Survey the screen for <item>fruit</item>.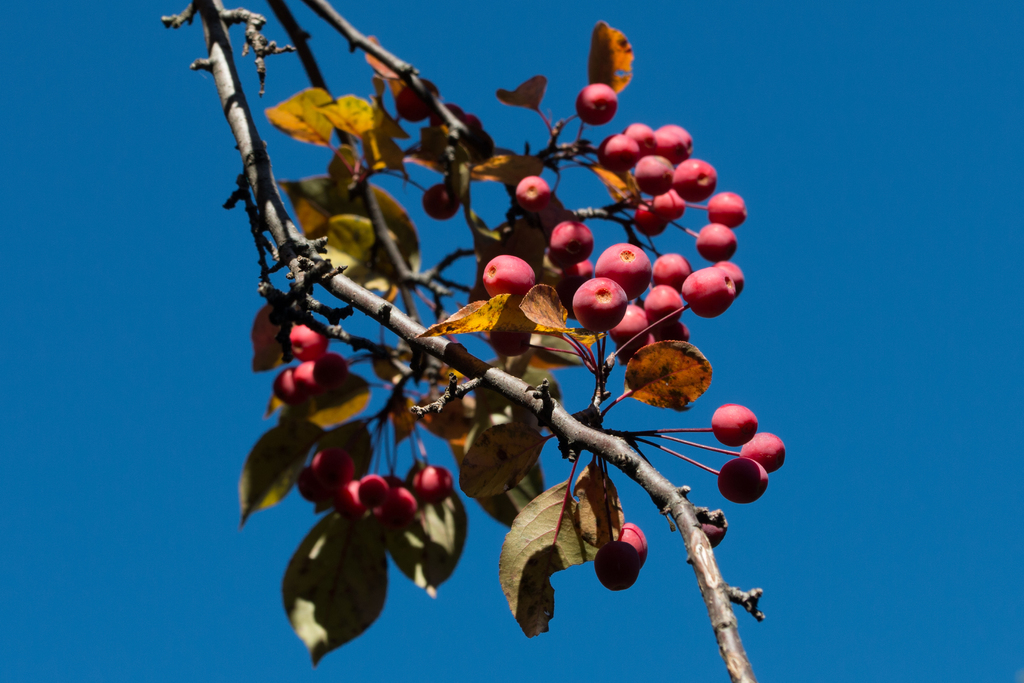
Survey found: <region>712, 404, 756, 444</region>.
